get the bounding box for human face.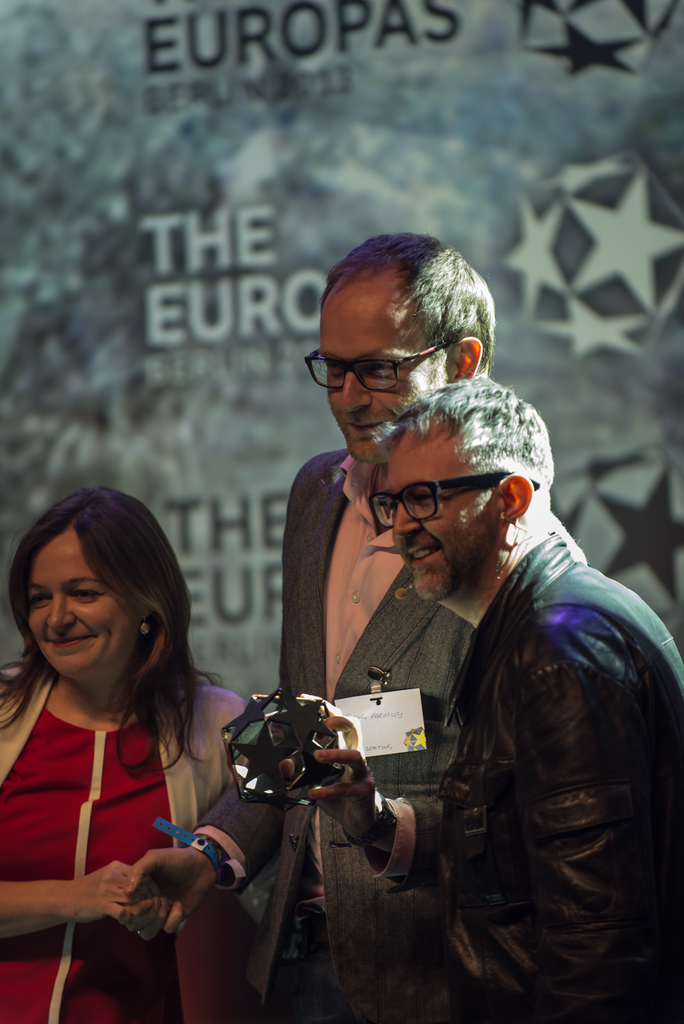
320, 298, 448, 461.
